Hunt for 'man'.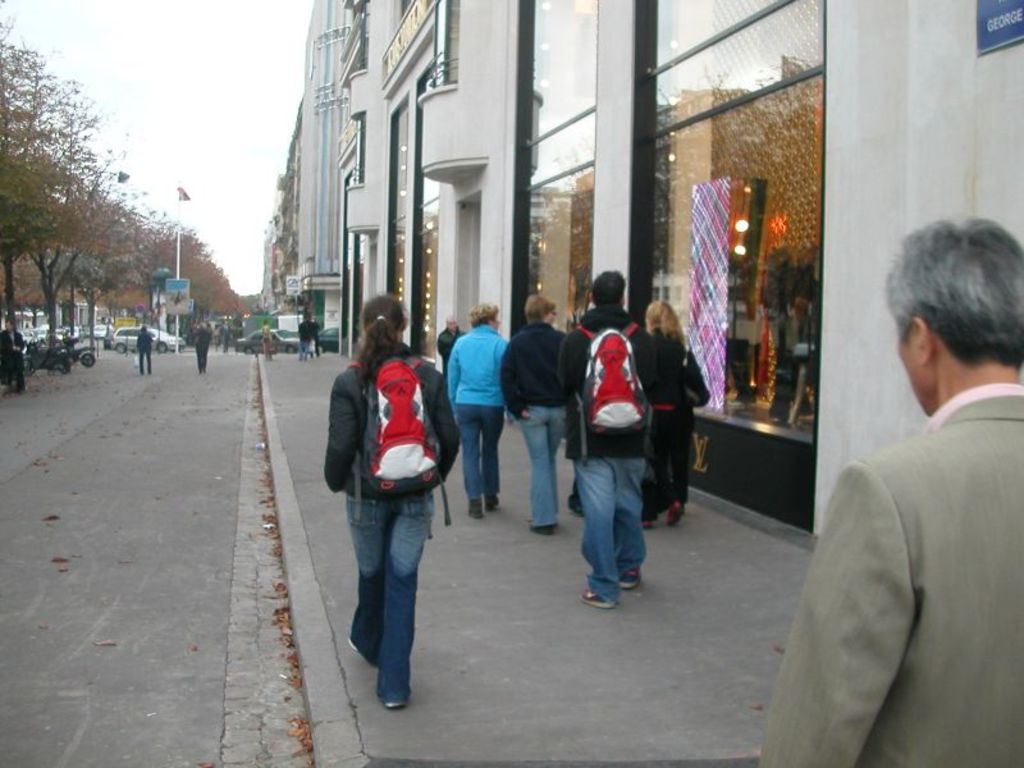
Hunted down at 434,316,468,378.
